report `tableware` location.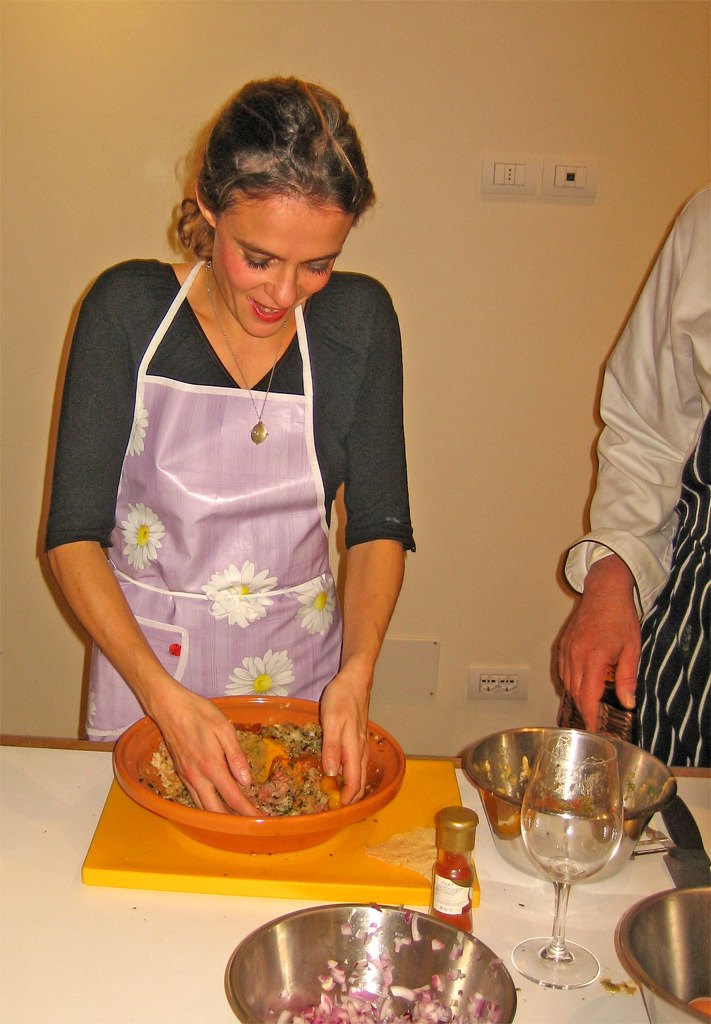
Report: BBox(218, 917, 551, 1017).
